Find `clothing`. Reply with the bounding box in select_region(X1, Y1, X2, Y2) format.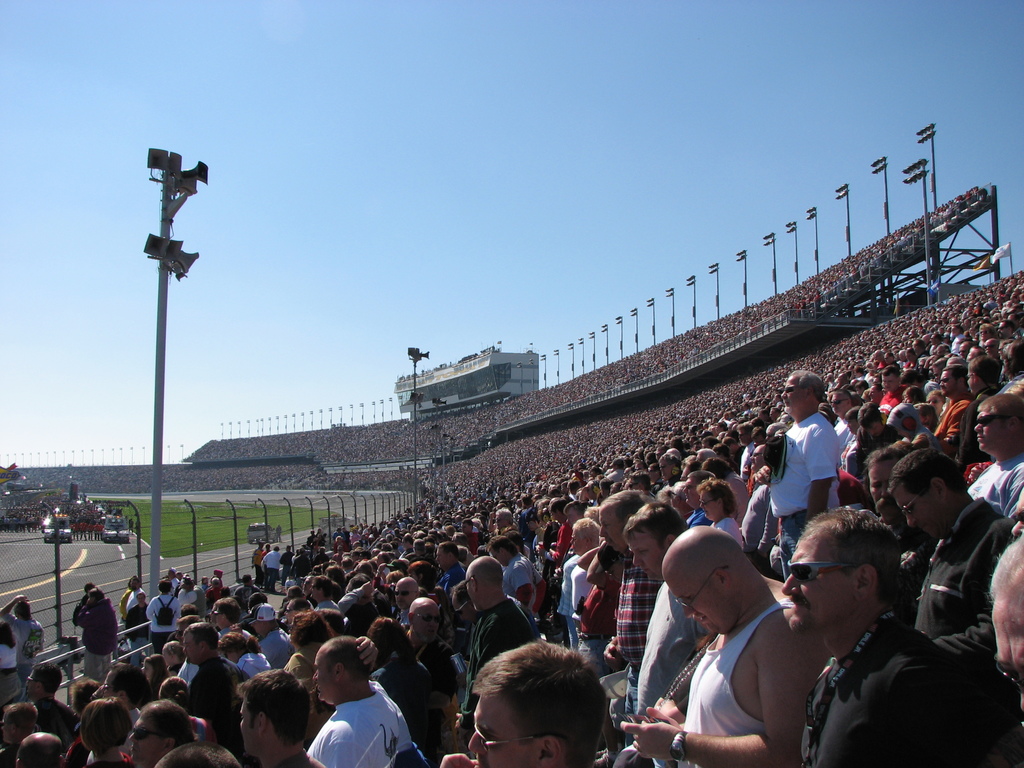
select_region(124, 588, 143, 620).
